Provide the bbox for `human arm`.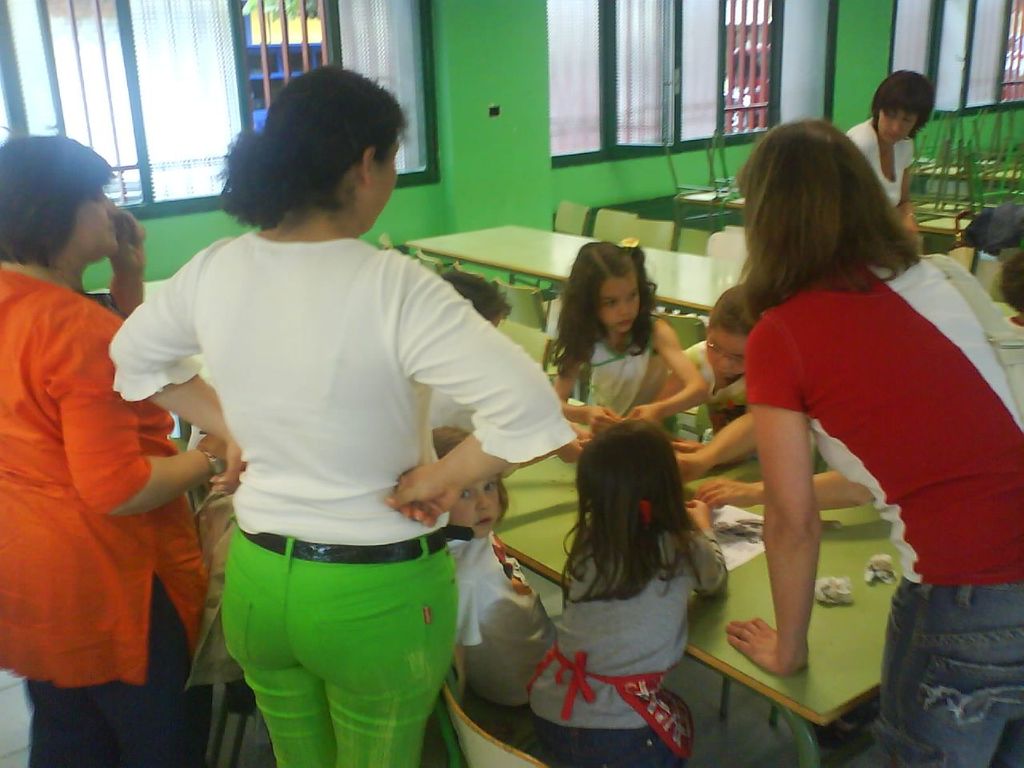
locate(722, 318, 825, 677).
